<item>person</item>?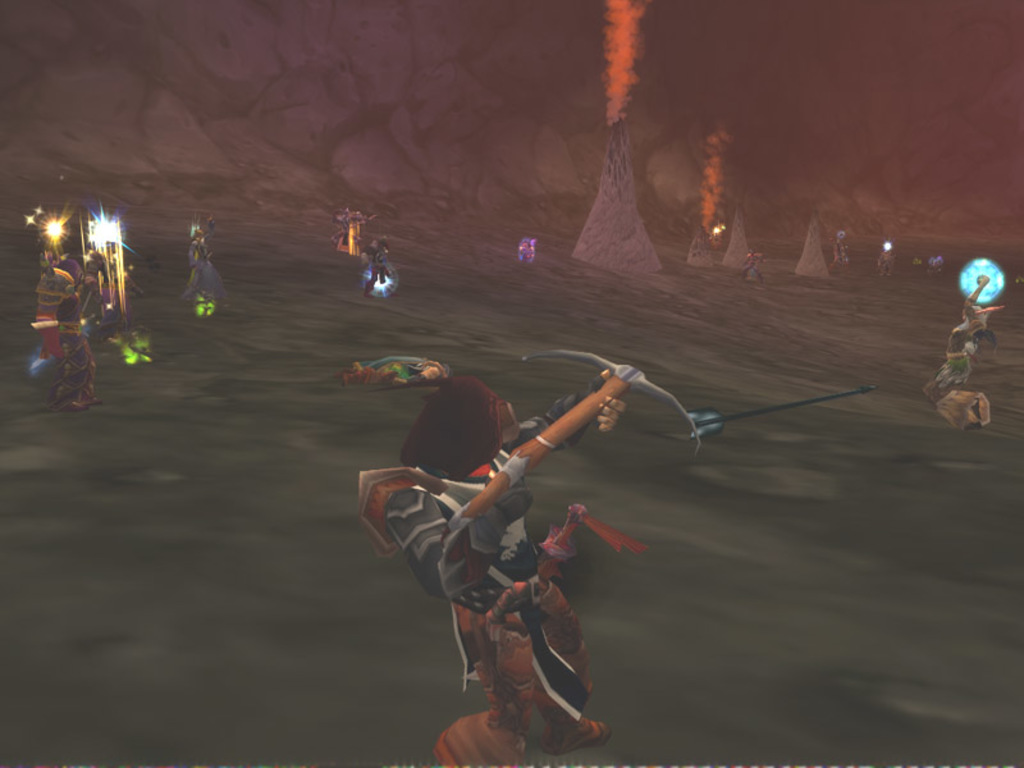
region(835, 236, 851, 268)
